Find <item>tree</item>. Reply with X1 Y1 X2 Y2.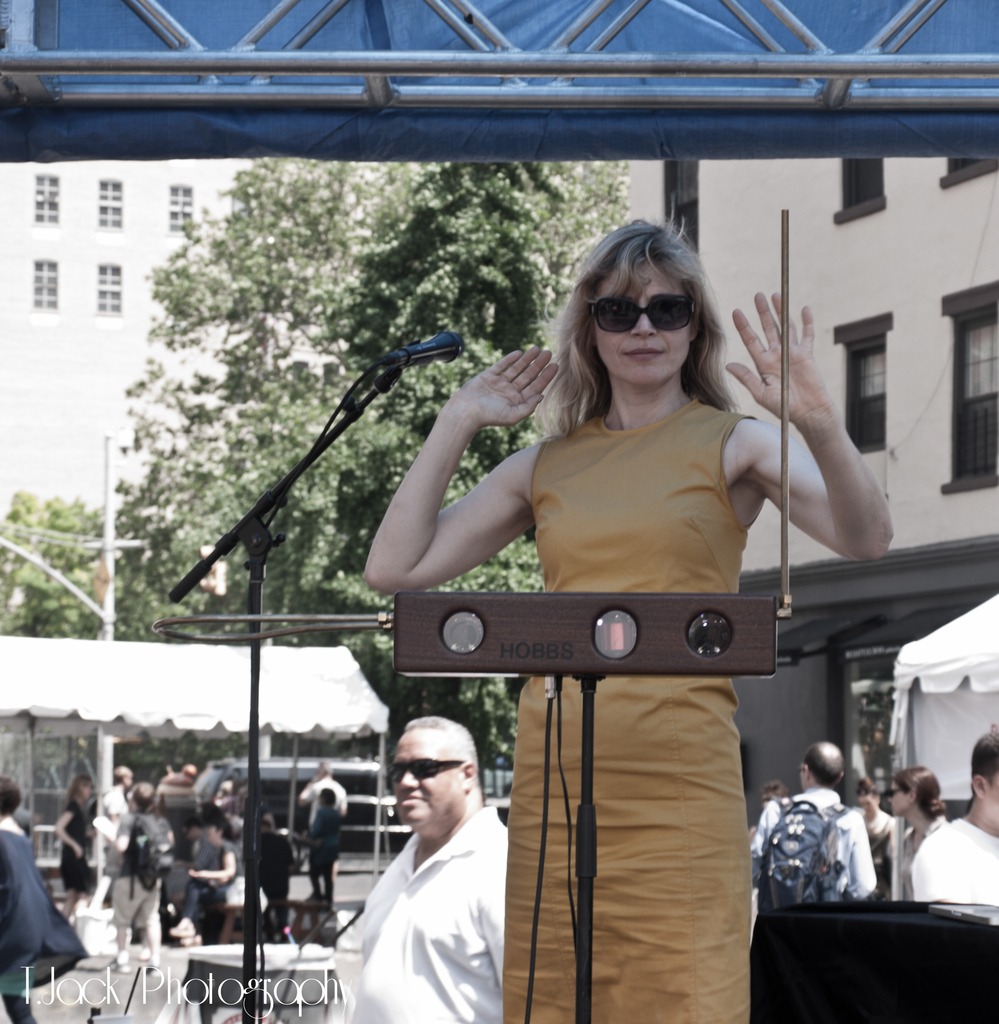
0 164 632 760.
